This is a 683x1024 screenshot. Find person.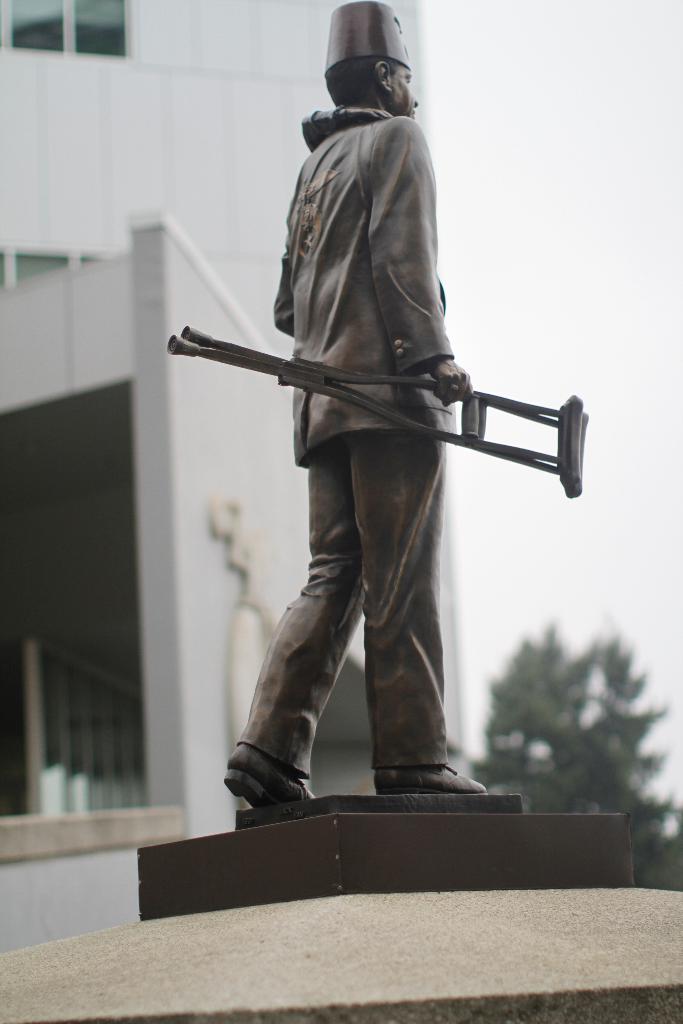
Bounding box: 210:96:591:843.
